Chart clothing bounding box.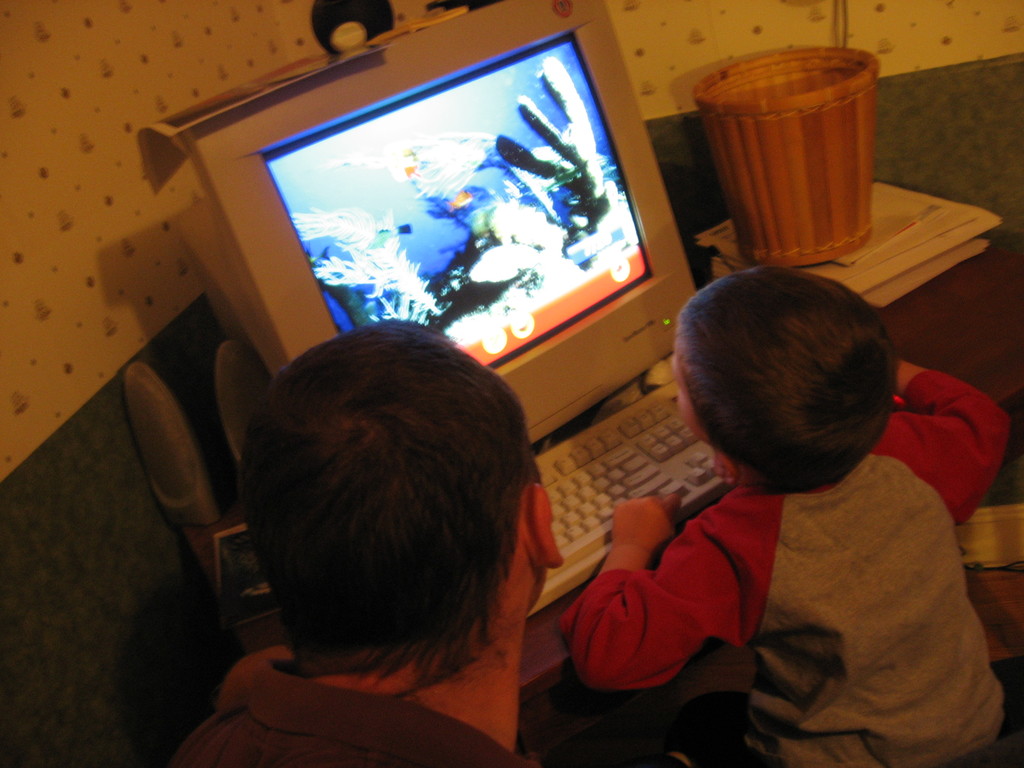
Charted: [170, 647, 538, 767].
